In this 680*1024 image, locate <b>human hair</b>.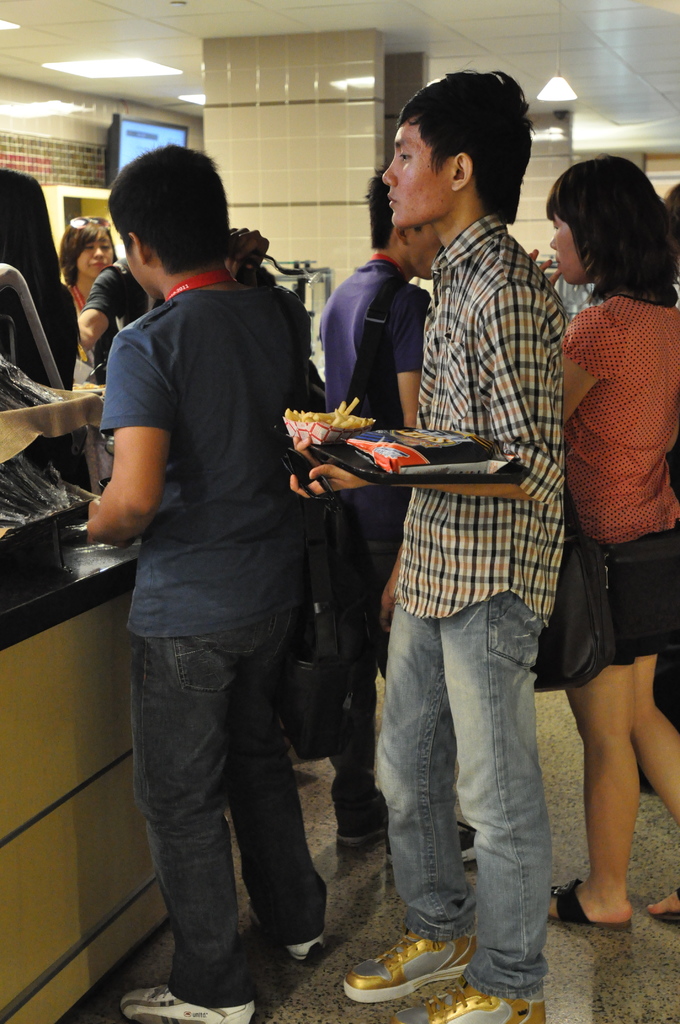
Bounding box: 61,212,110,287.
